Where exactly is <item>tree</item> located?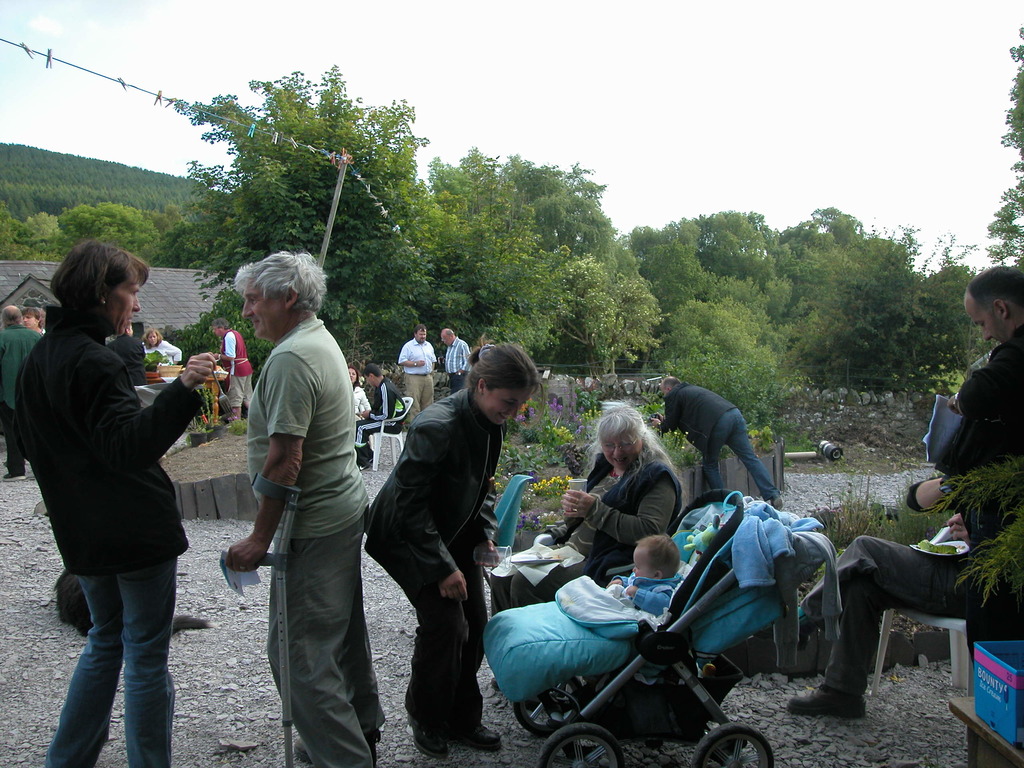
Its bounding box is {"left": 984, "top": 27, "right": 1023, "bottom": 273}.
